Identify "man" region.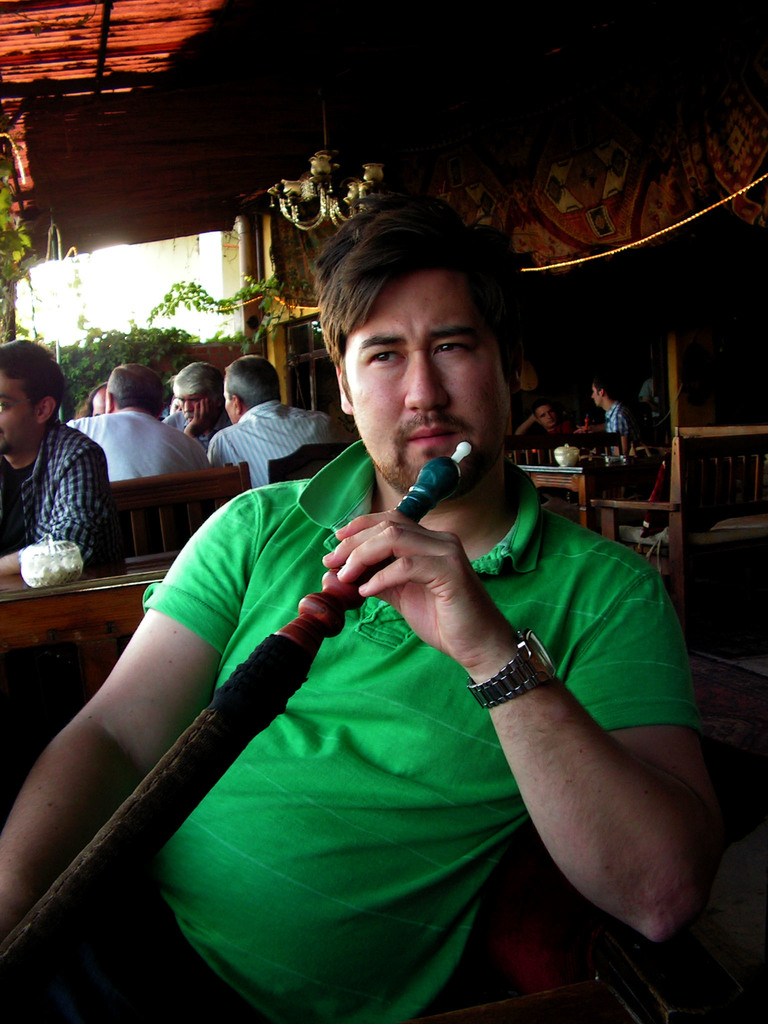
Region: 0:340:119:579.
